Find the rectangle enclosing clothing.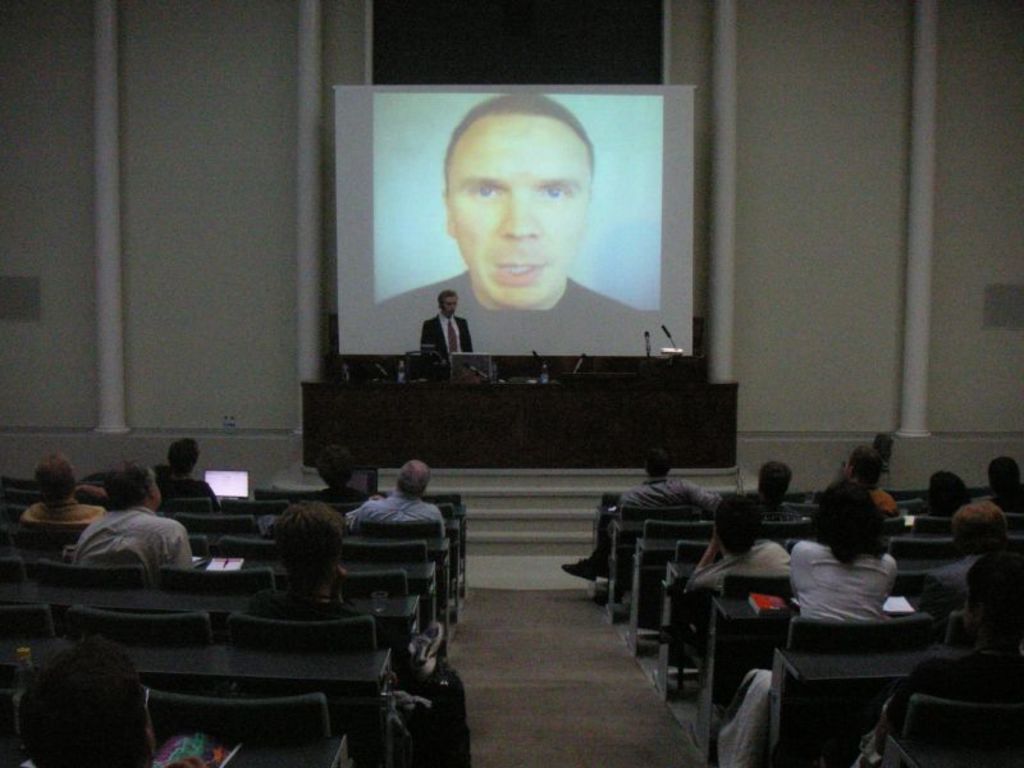
[left=956, top=494, right=1009, bottom=530].
